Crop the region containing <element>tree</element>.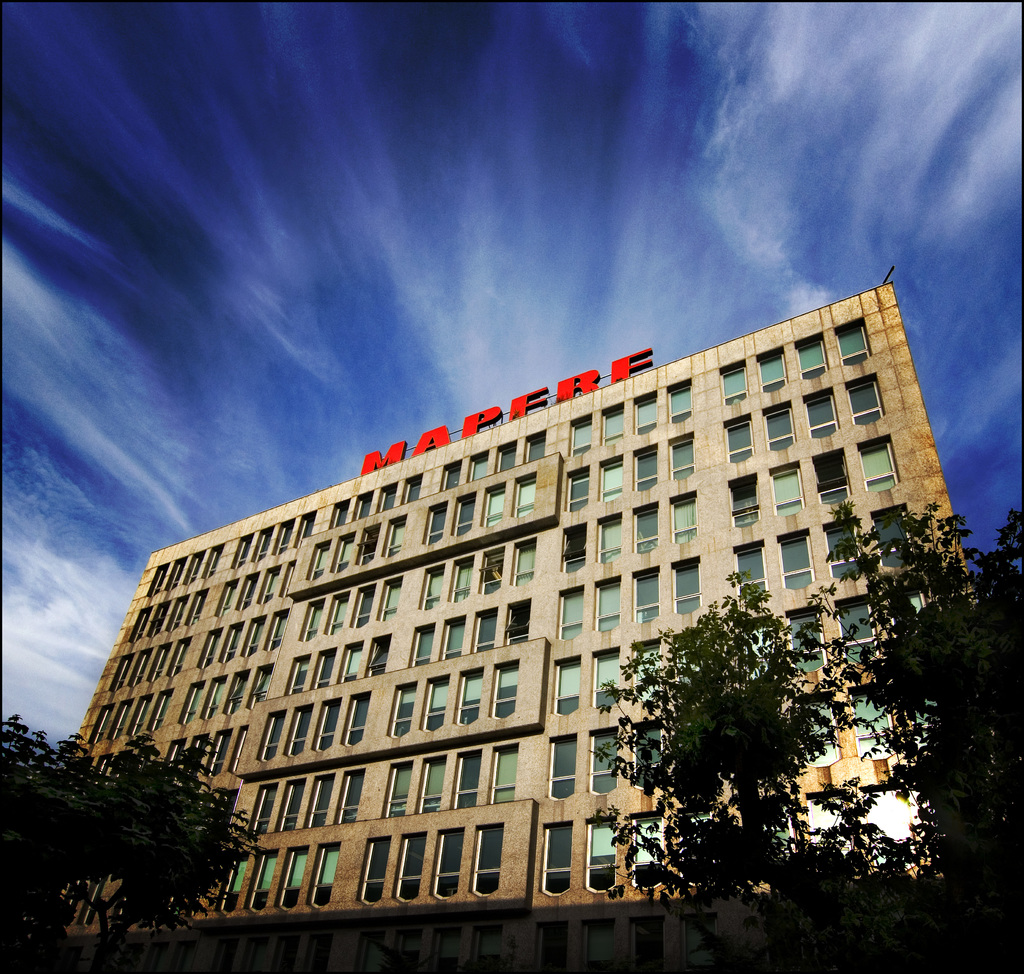
Crop region: {"left": 557, "top": 526, "right": 957, "bottom": 918}.
